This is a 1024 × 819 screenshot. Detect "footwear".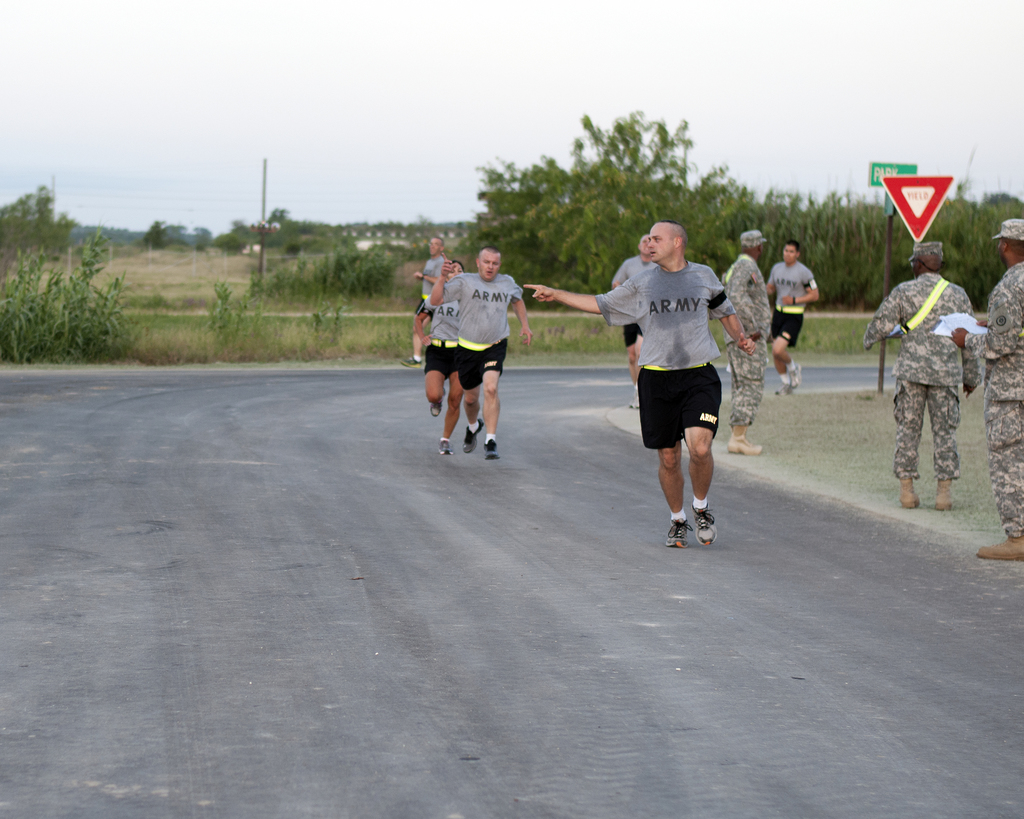
rect(936, 479, 952, 509).
